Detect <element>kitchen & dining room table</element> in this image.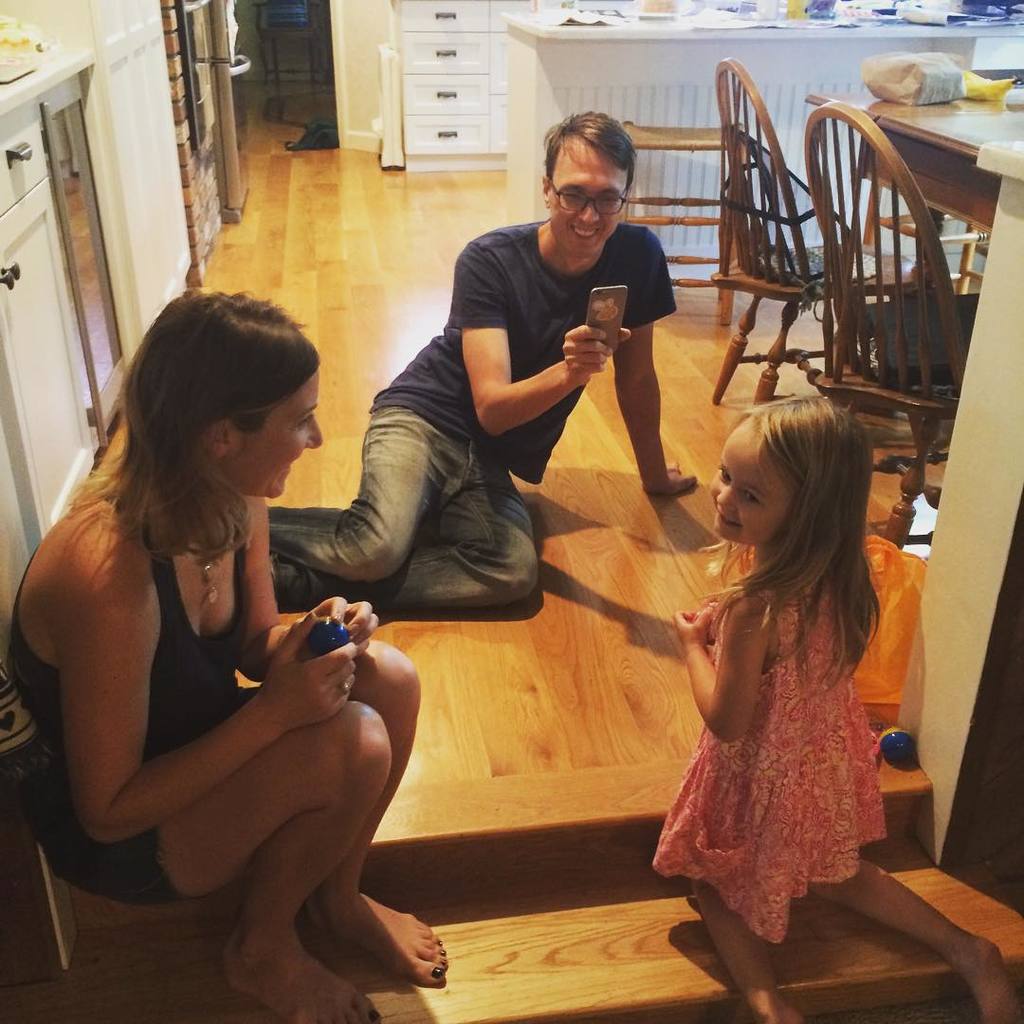
Detection: box(711, 55, 1023, 549).
